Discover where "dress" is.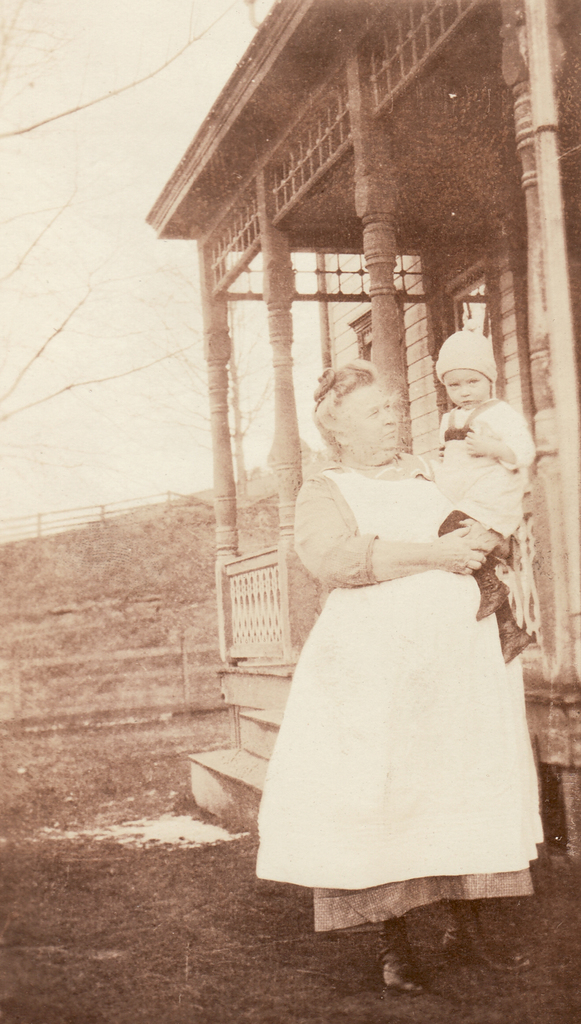
Discovered at <region>249, 449, 550, 887</region>.
